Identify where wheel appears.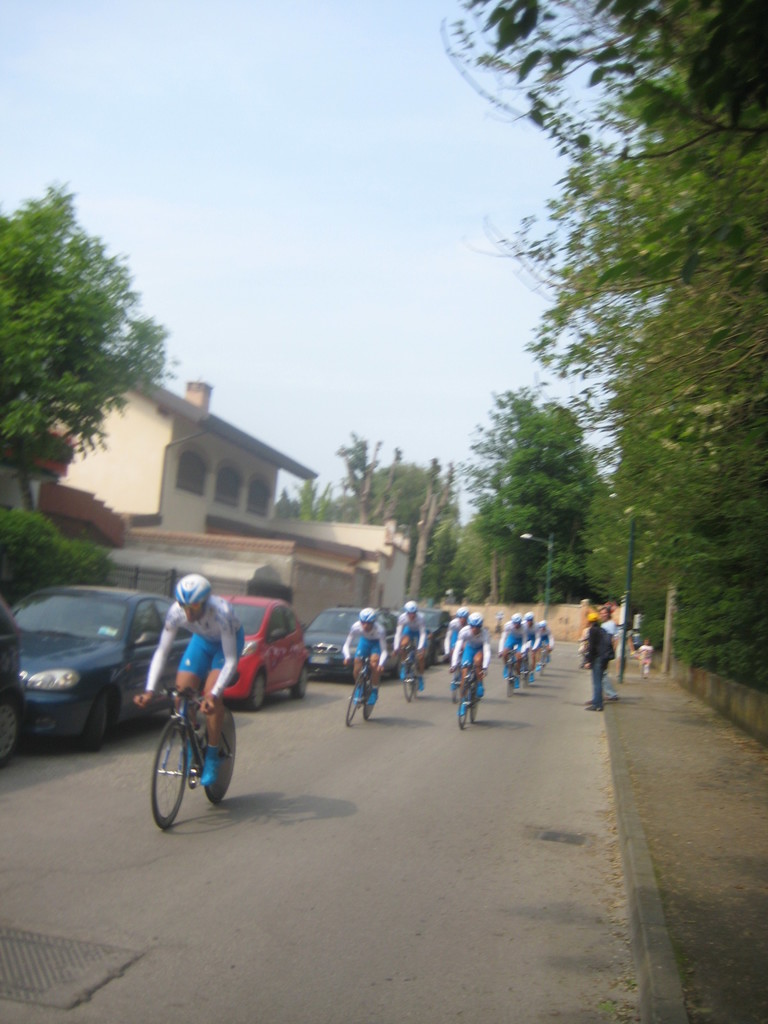
Appears at rect(150, 724, 190, 832).
